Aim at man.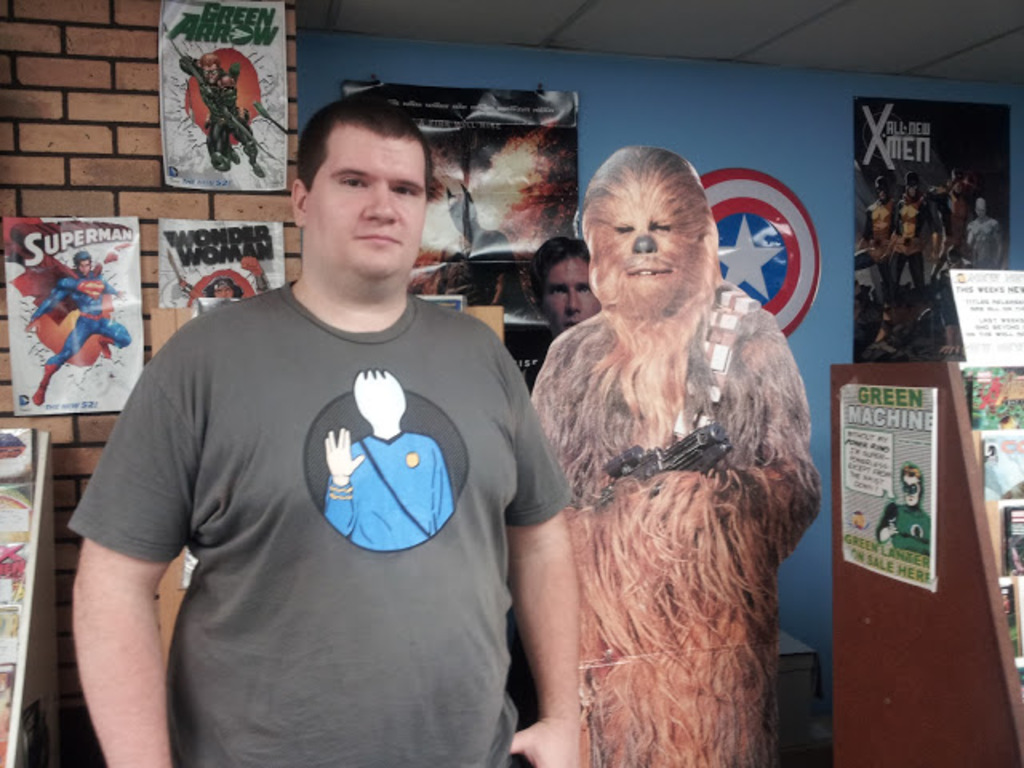
Aimed at (left=518, top=237, right=602, bottom=397).
